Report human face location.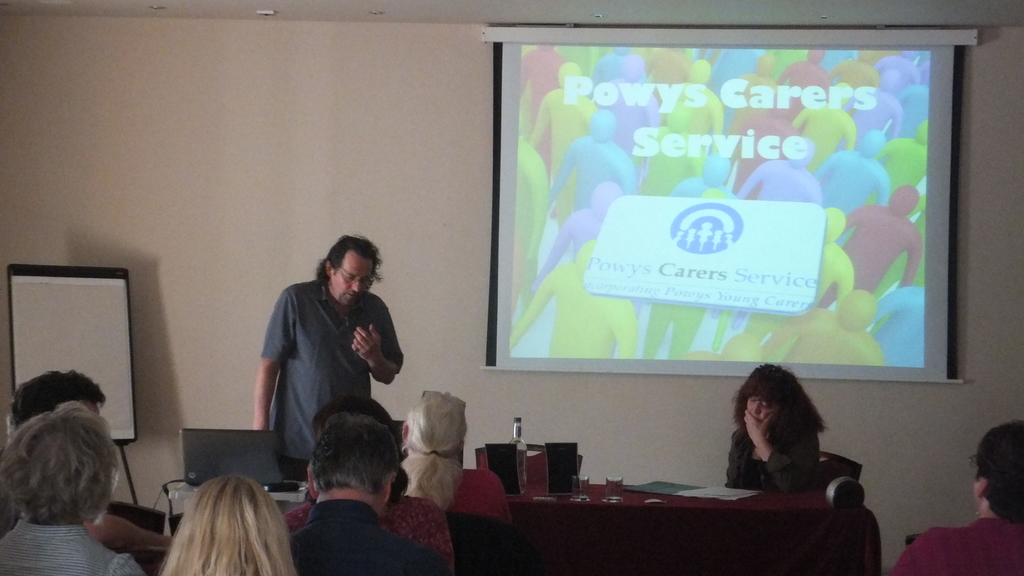
Report: select_region(747, 396, 780, 428).
